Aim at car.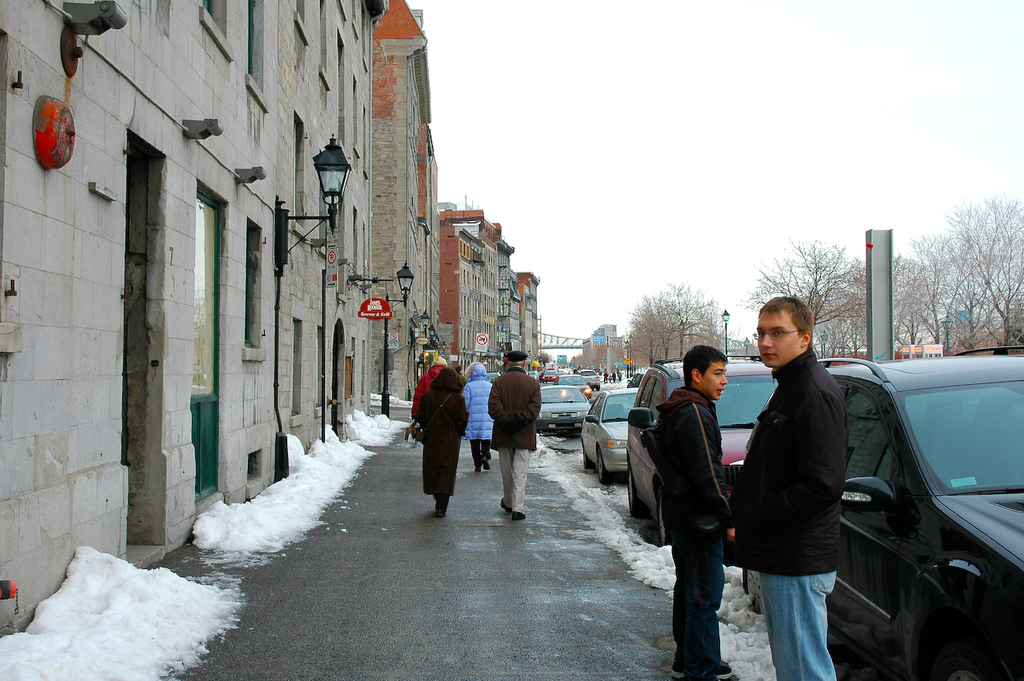
Aimed at (x1=814, y1=334, x2=1022, y2=680).
